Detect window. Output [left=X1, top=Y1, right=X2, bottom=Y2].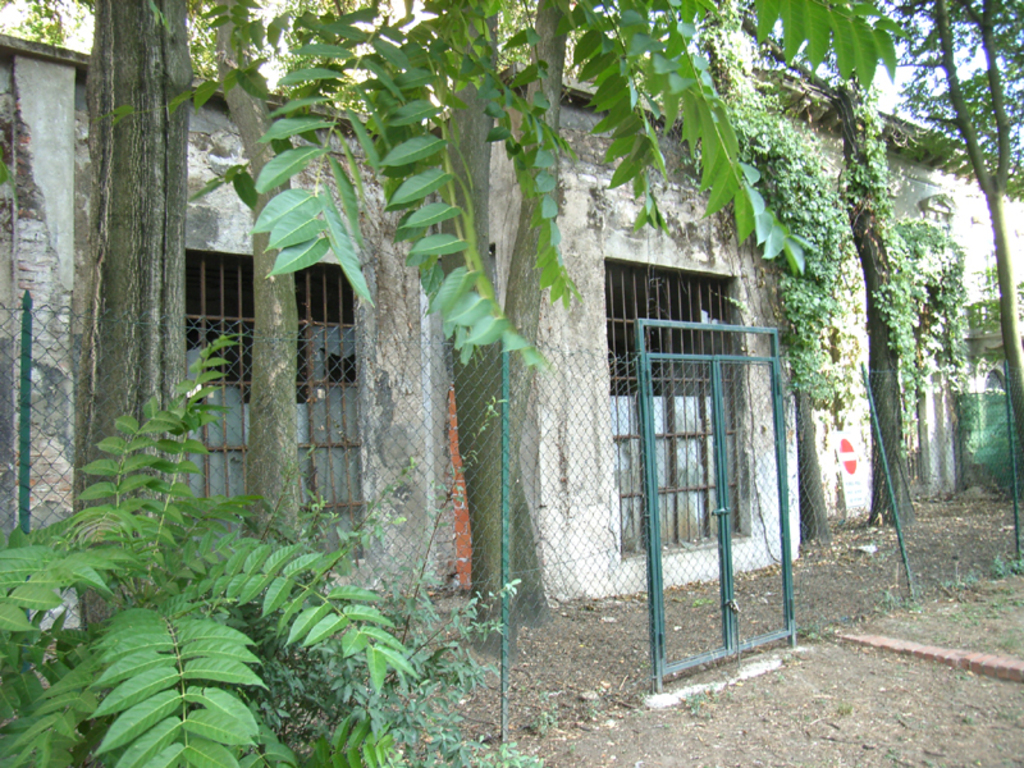
[left=915, top=285, right=965, bottom=488].
